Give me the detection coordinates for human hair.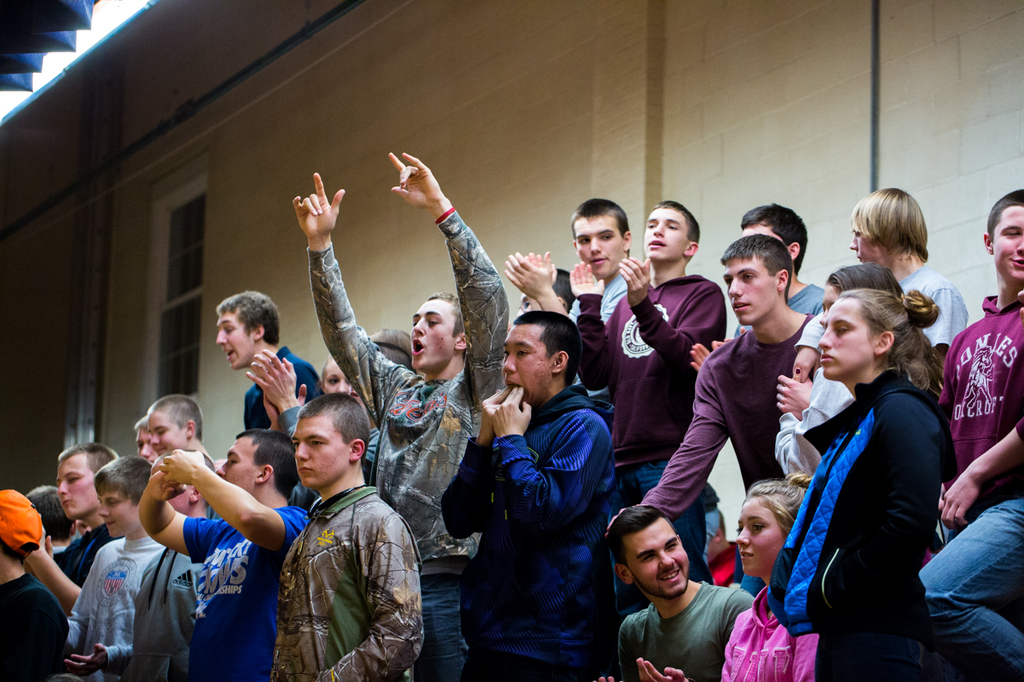
<box>749,469,818,541</box>.
